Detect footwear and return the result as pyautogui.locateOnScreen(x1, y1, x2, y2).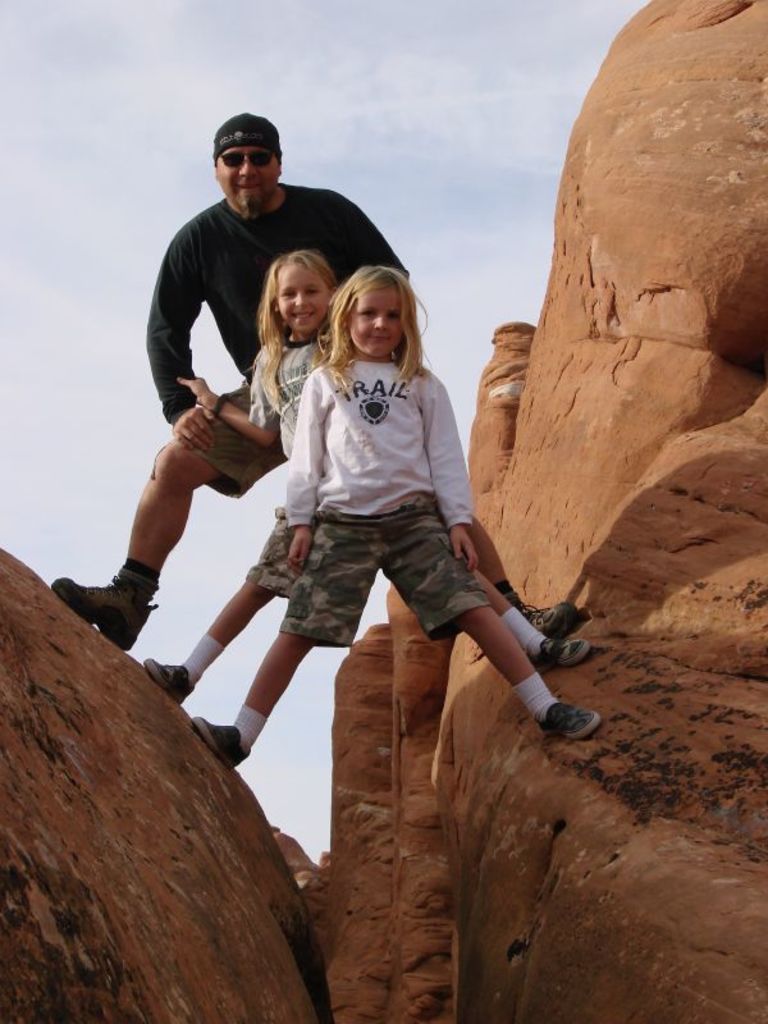
pyautogui.locateOnScreen(538, 699, 604, 745).
